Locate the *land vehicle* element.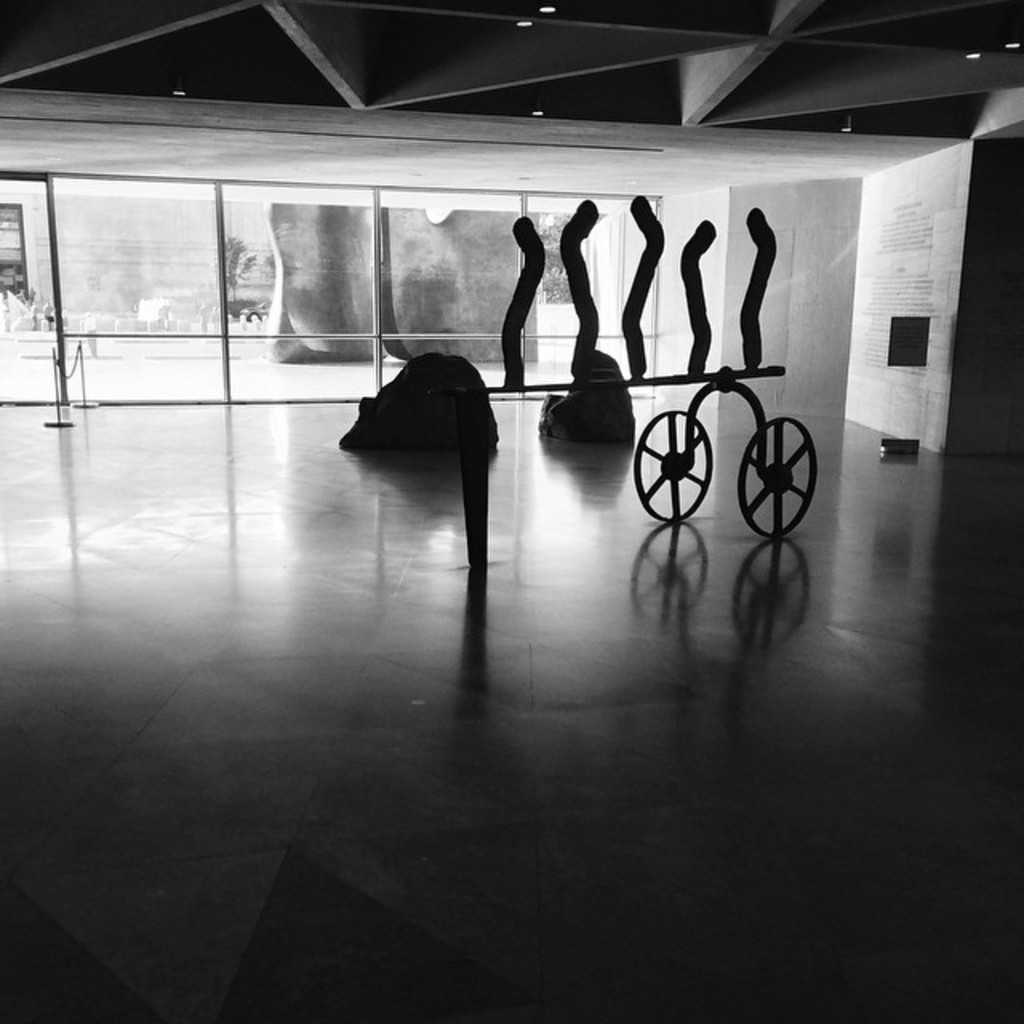
Element bbox: detection(242, 298, 272, 320).
